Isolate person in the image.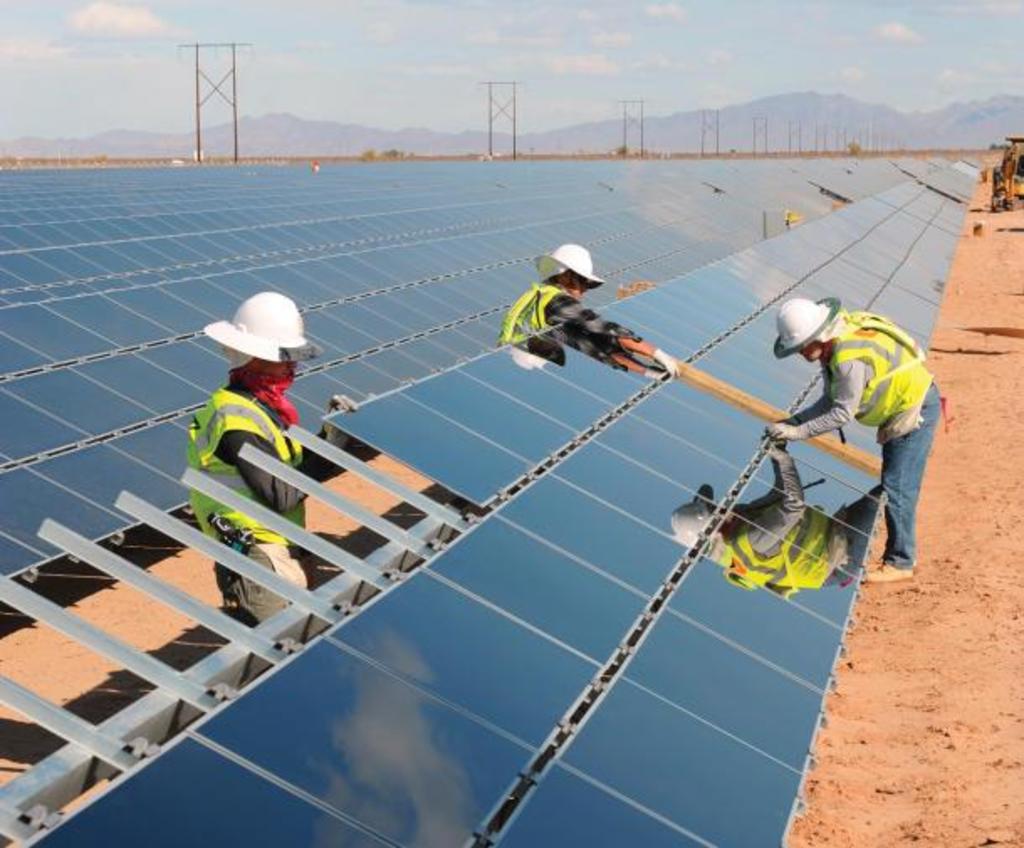
Isolated region: <bbox>776, 274, 933, 578</bbox>.
